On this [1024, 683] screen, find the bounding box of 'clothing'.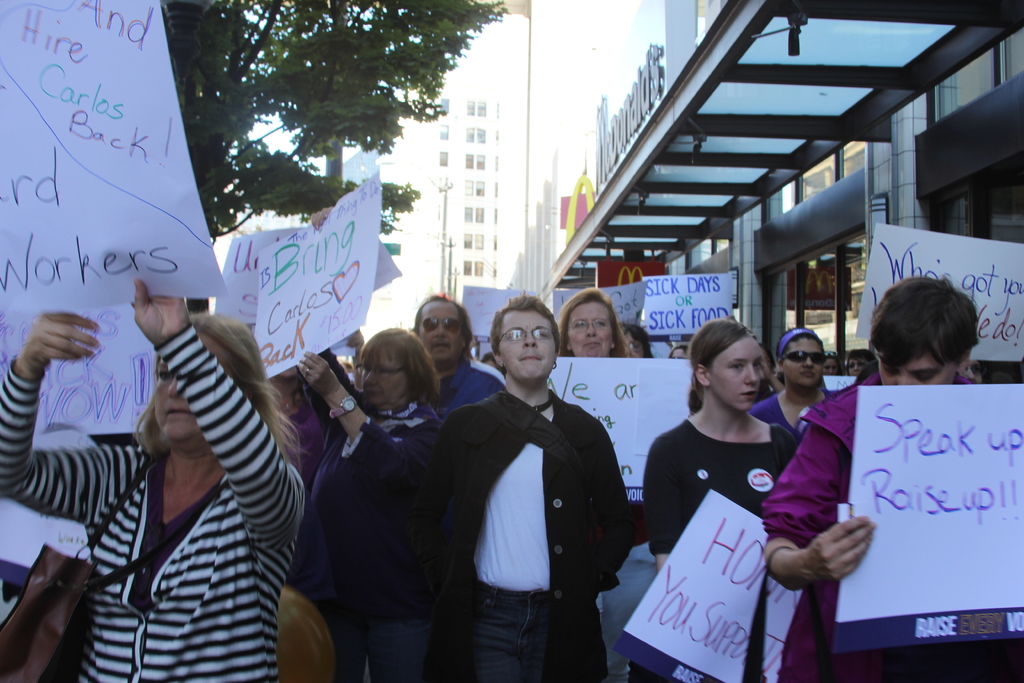
Bounding box: x1=266 y1=378 x2=339 y2=579.
